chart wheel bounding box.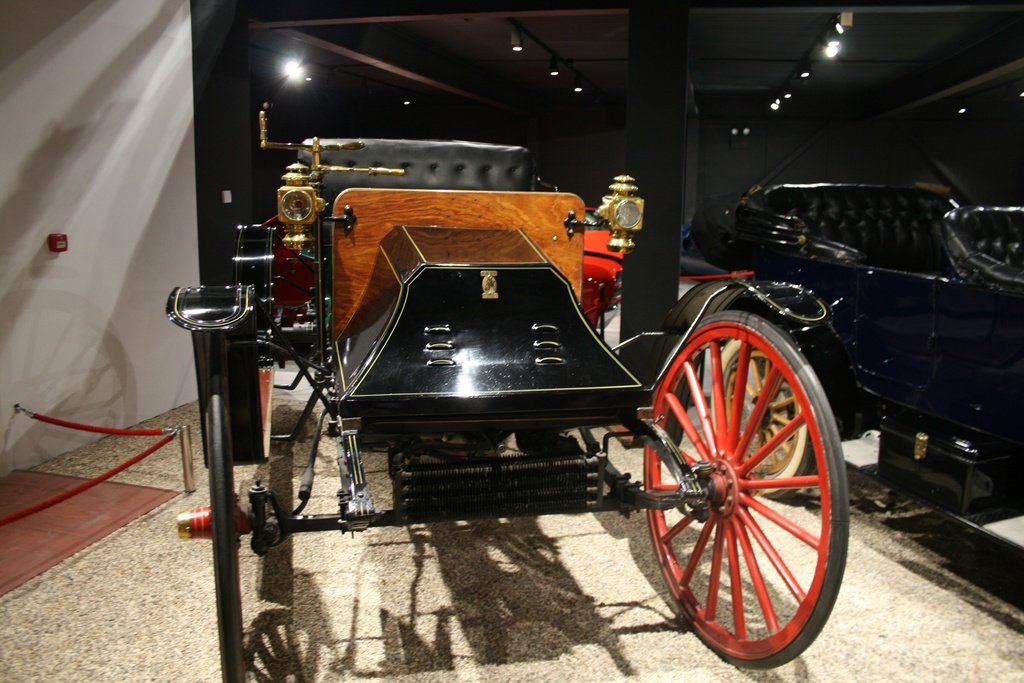
Charted: crop(199, 368, 258, 682).
